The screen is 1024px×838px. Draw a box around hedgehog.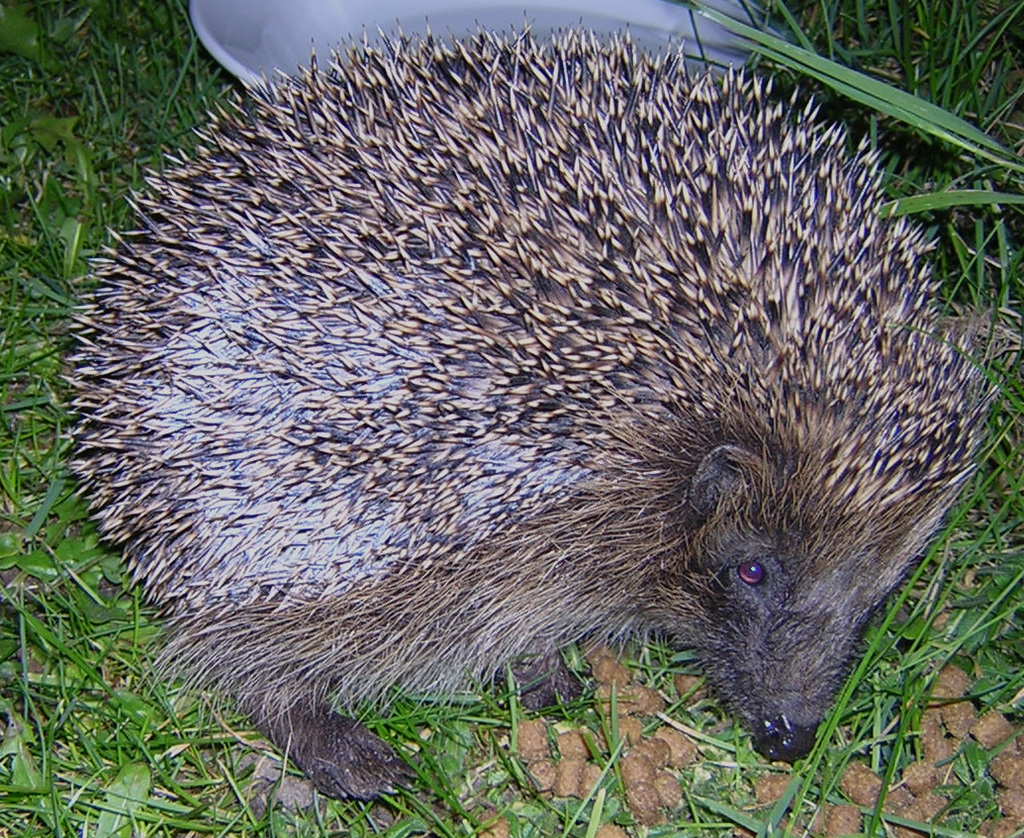
{"left": 54, "top": 12, "right": 1000, "bottom": 794}.
